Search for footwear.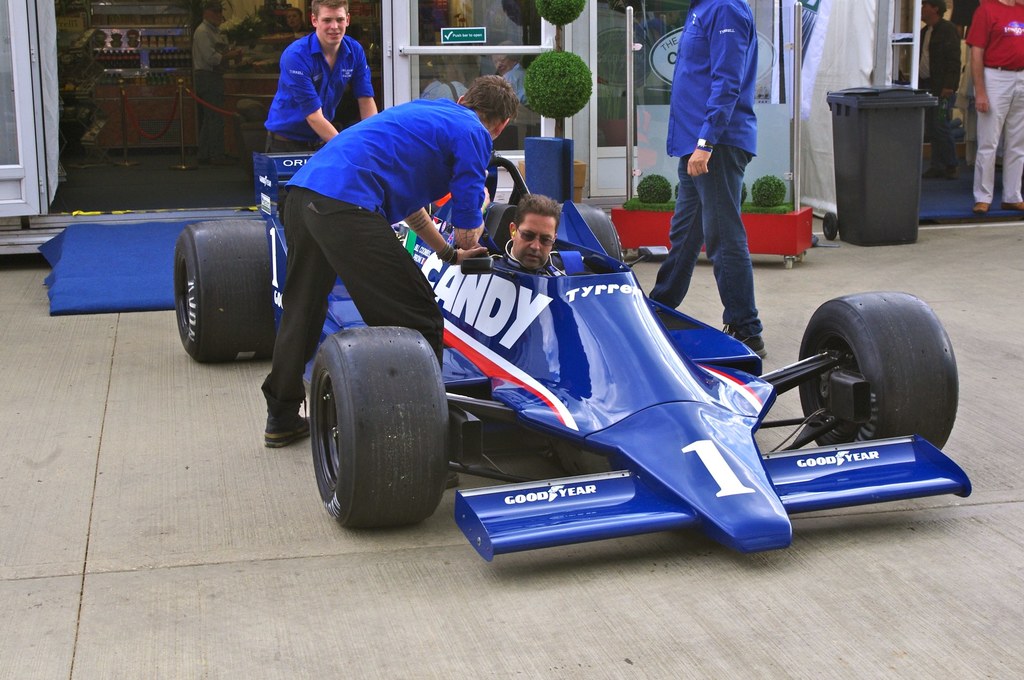
Found at 1004:198:1023:212.
